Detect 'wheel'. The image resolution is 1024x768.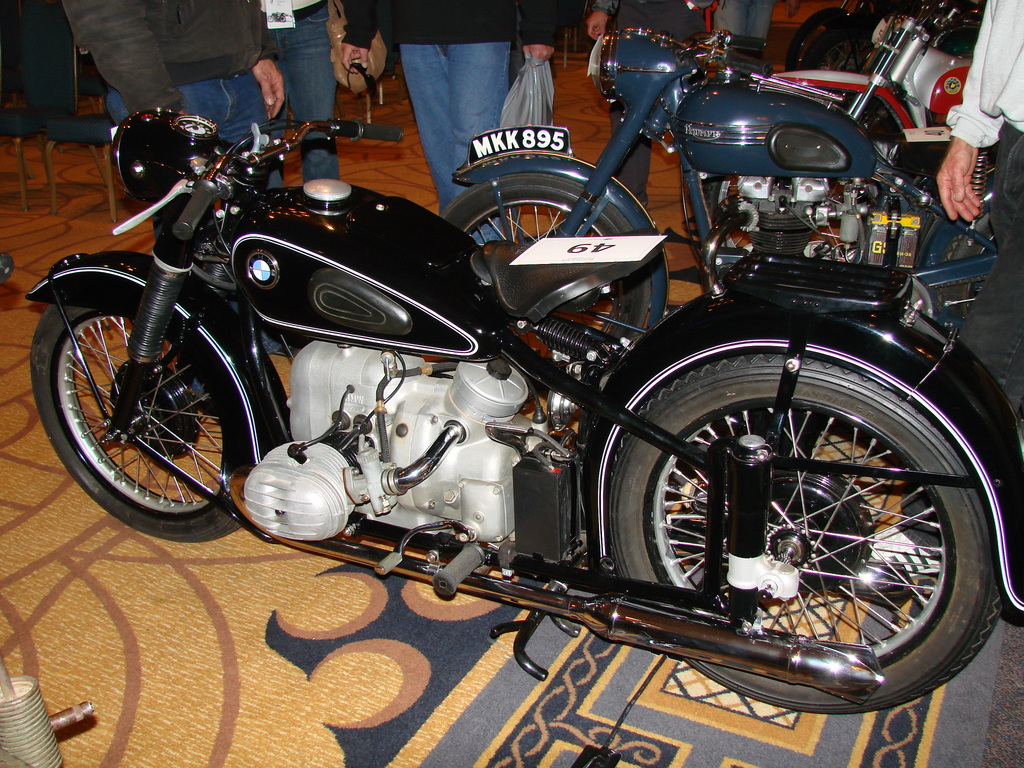
region(33, 299, 242, 543).
